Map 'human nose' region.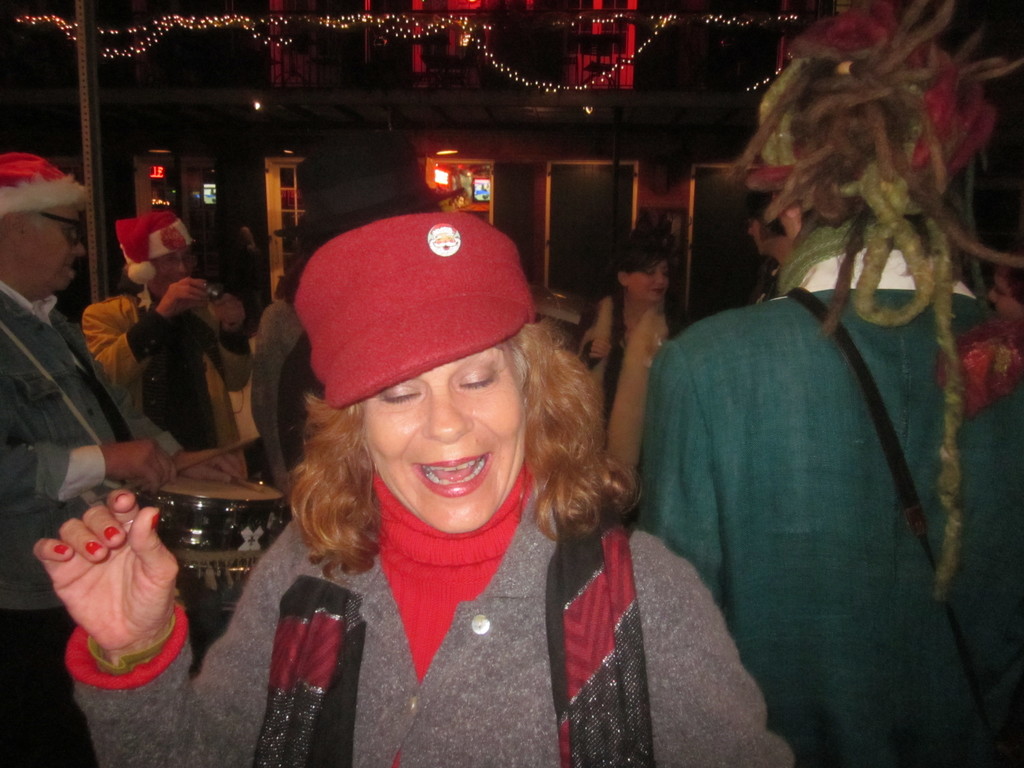
Mapped to bbox=[422, 383, 474, 445].
